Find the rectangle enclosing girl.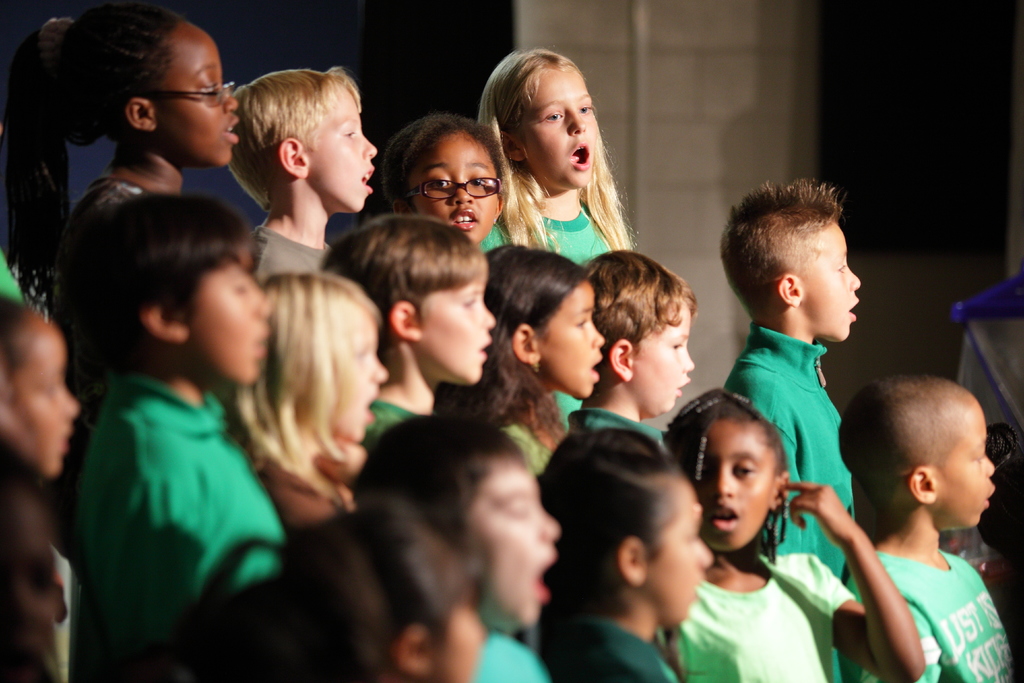
(430, 242, 605, 463).
